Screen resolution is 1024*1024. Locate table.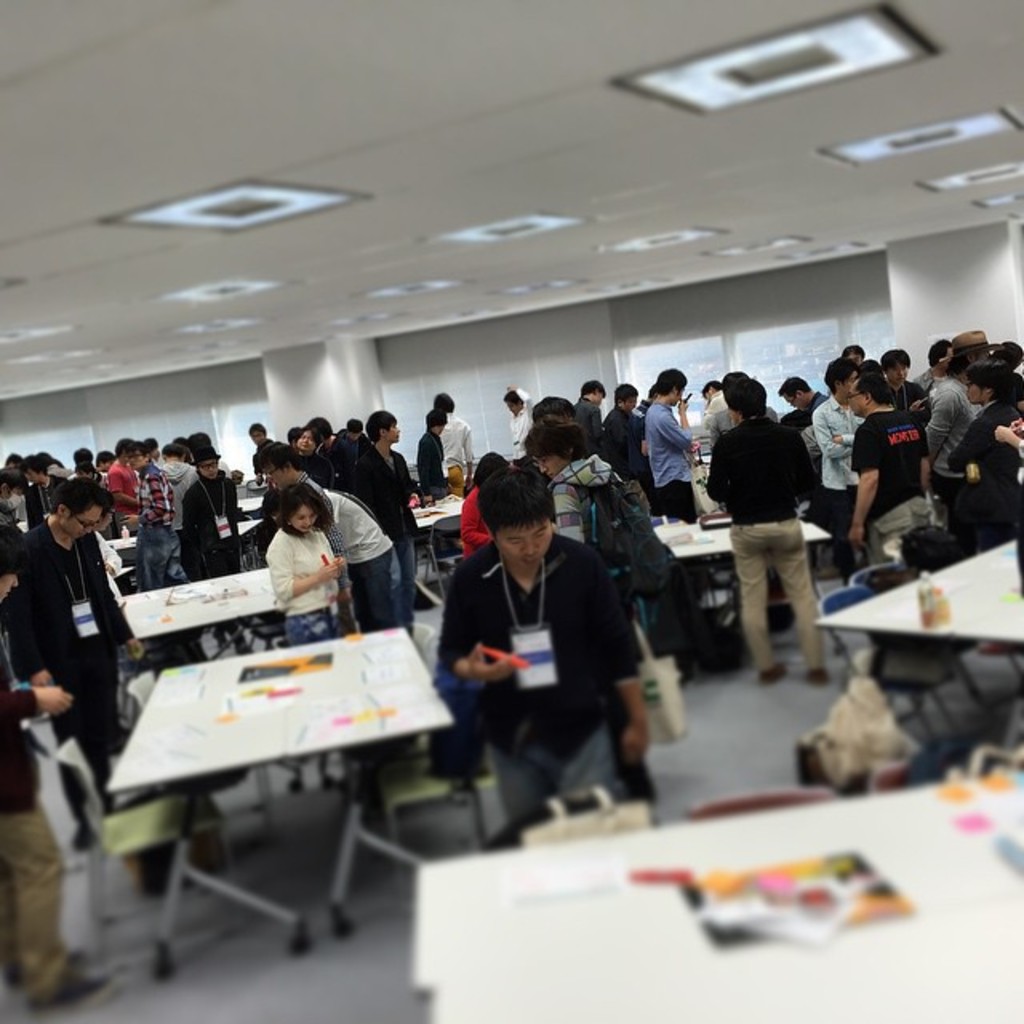
BBox(397, 486, 464, 582).
